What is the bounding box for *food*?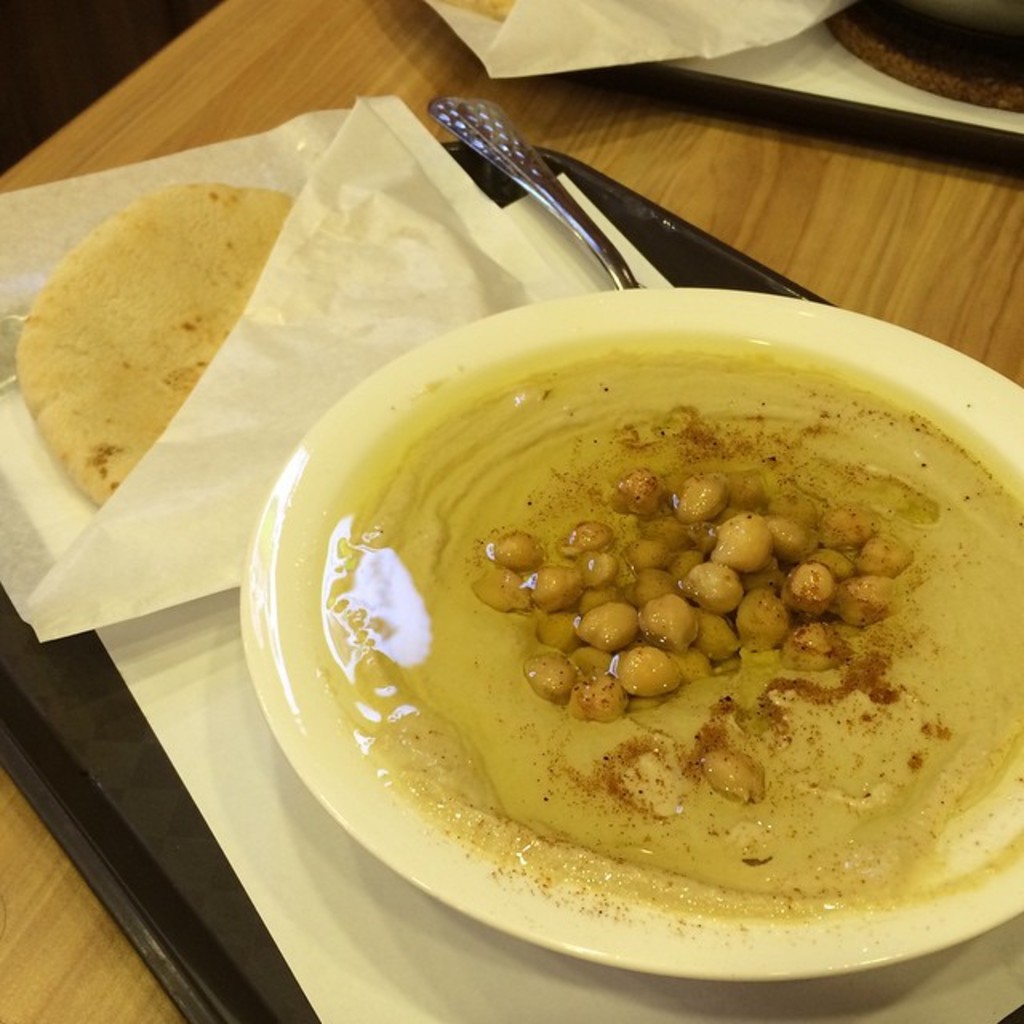
<bbox>14, 178, 293, 509</bbox>.
